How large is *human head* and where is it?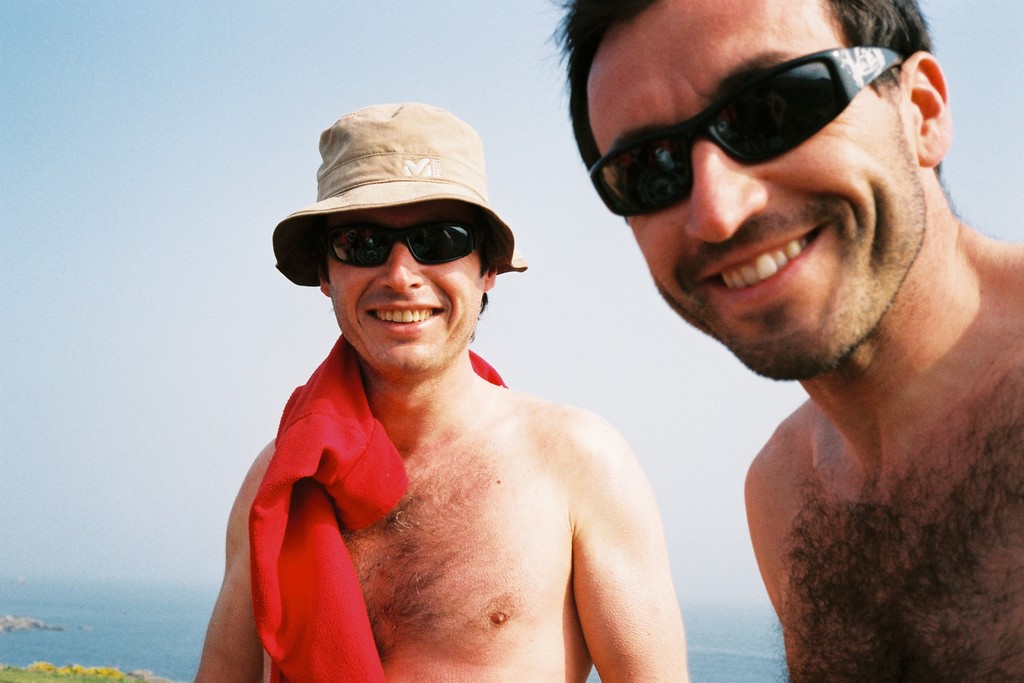
Bounding box: 572,0,945,379.
